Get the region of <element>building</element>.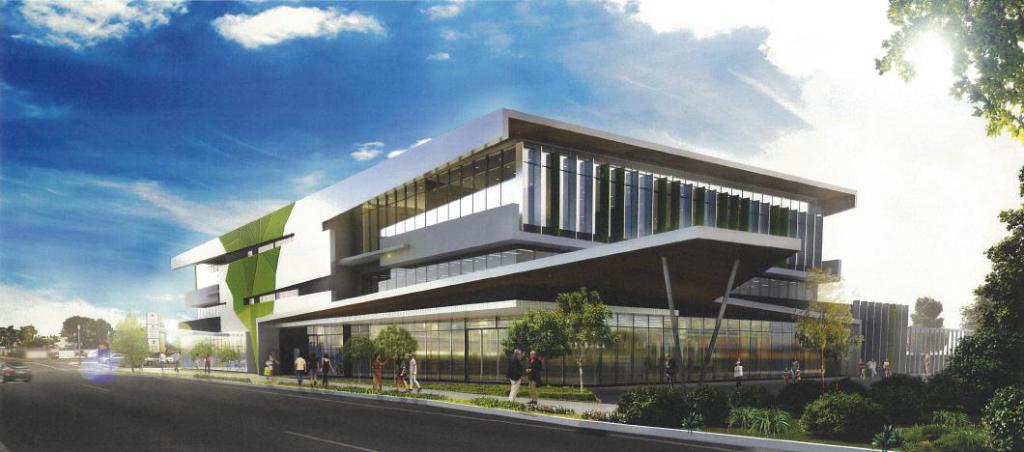
box=[168, 105, 912, 408].
